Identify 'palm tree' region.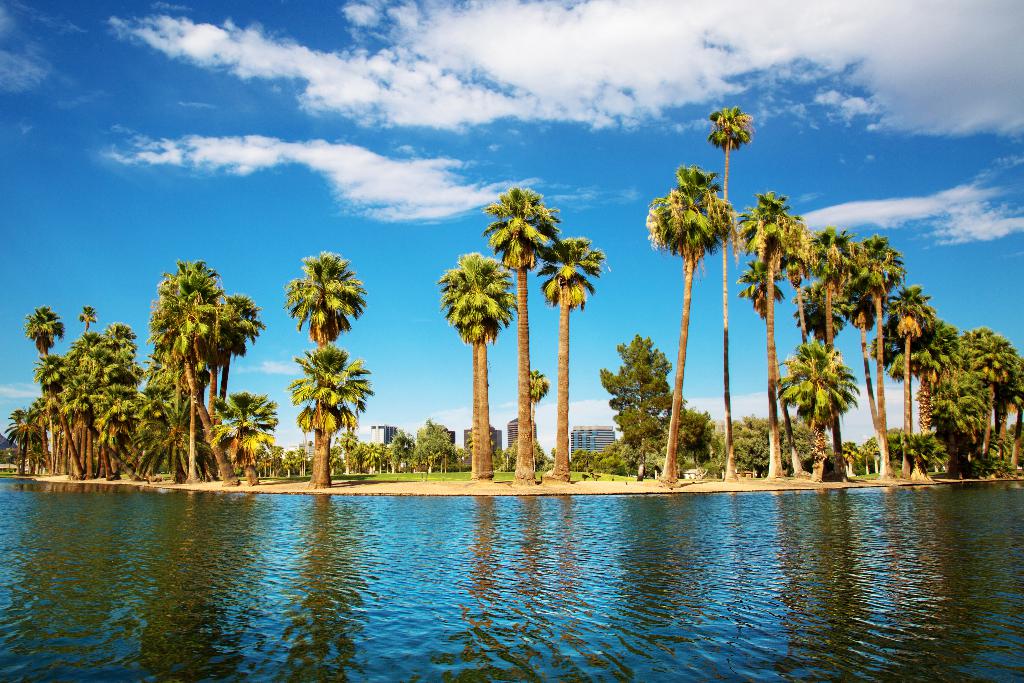
Region: (x1=28, y1=363, x2=76, y2=453).
